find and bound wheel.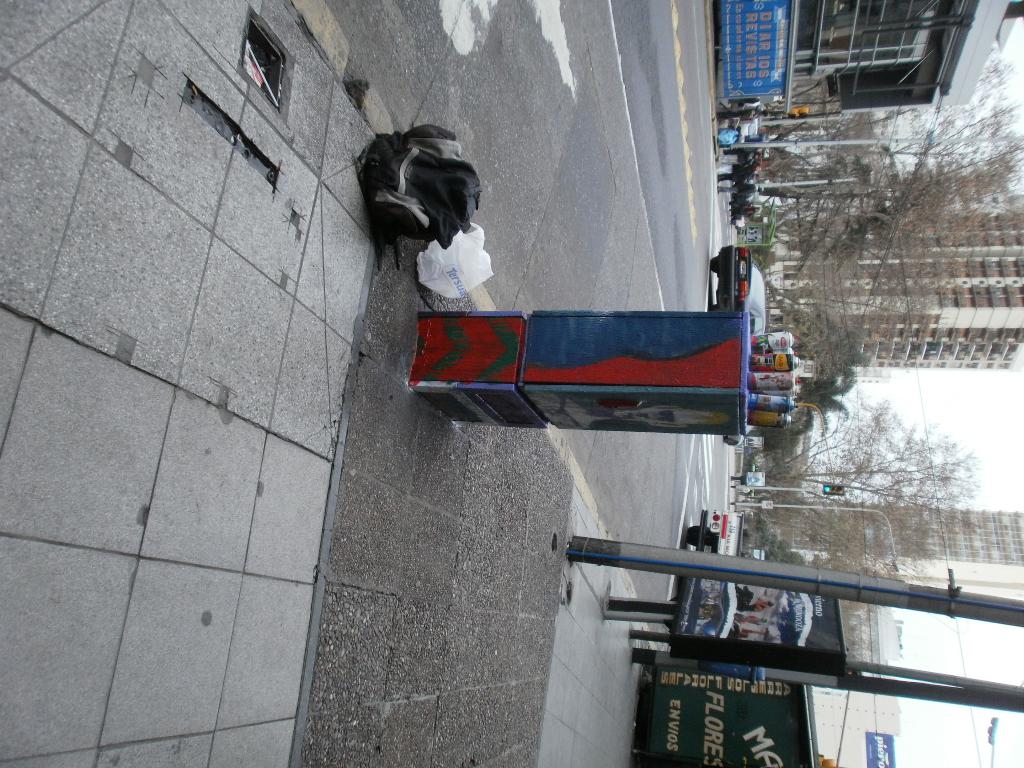
Bound: <bbox>689, 528, 702, 545</bbox>.
